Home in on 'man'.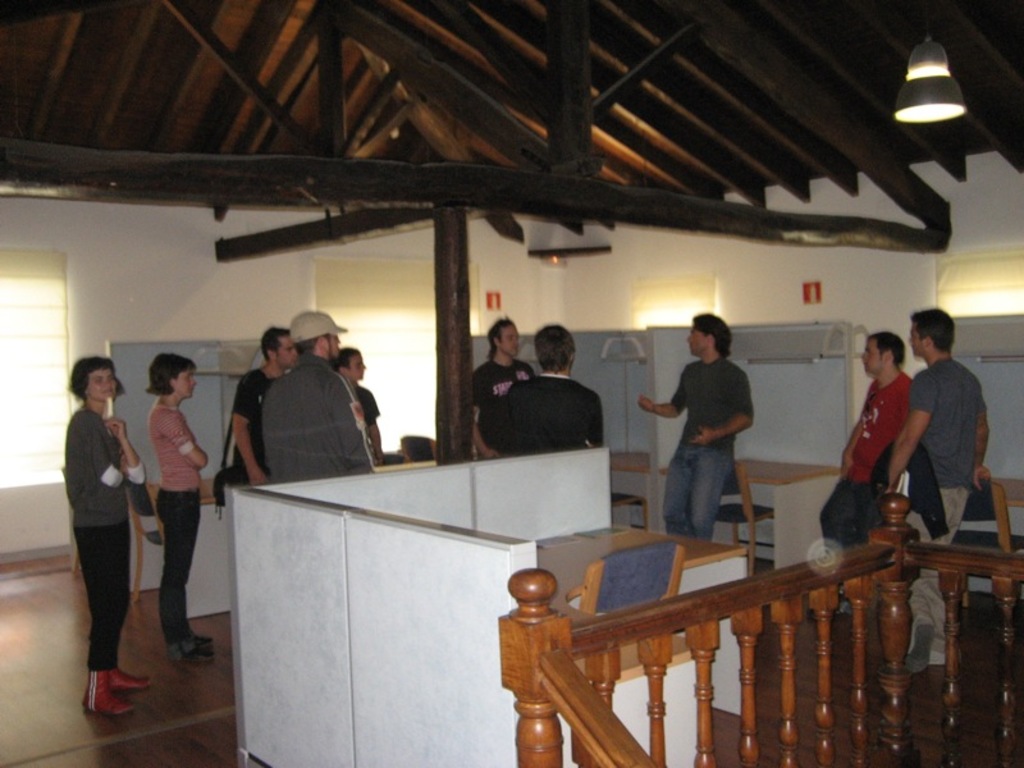
Homed in at <box>641,324,758,544</box>.
